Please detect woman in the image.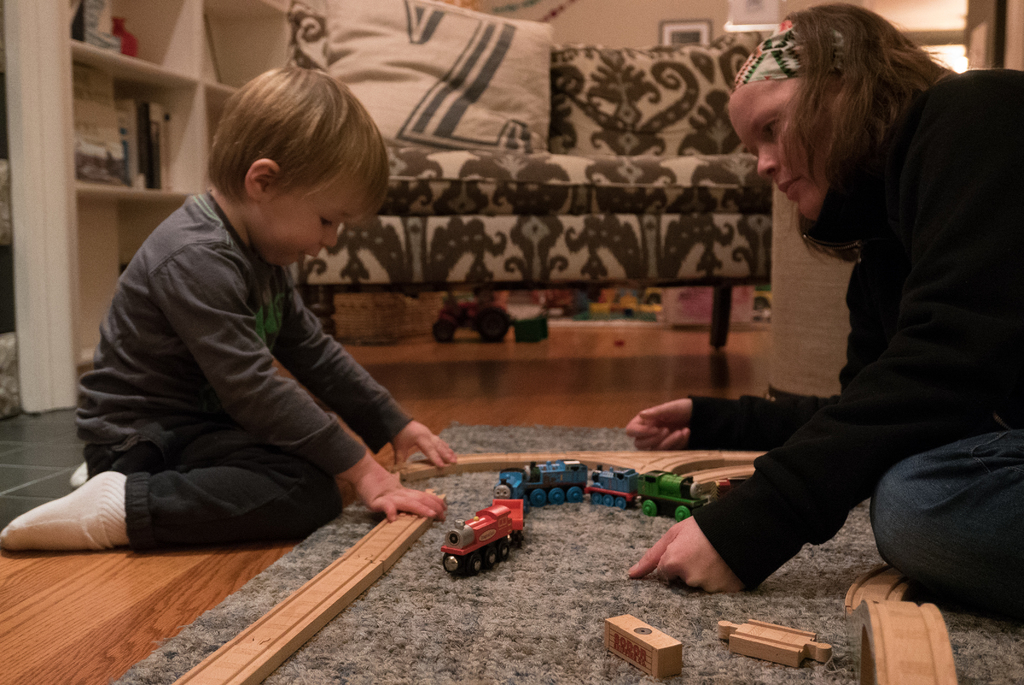
<bbox>613, 0, 1023, 617</bbox>.
